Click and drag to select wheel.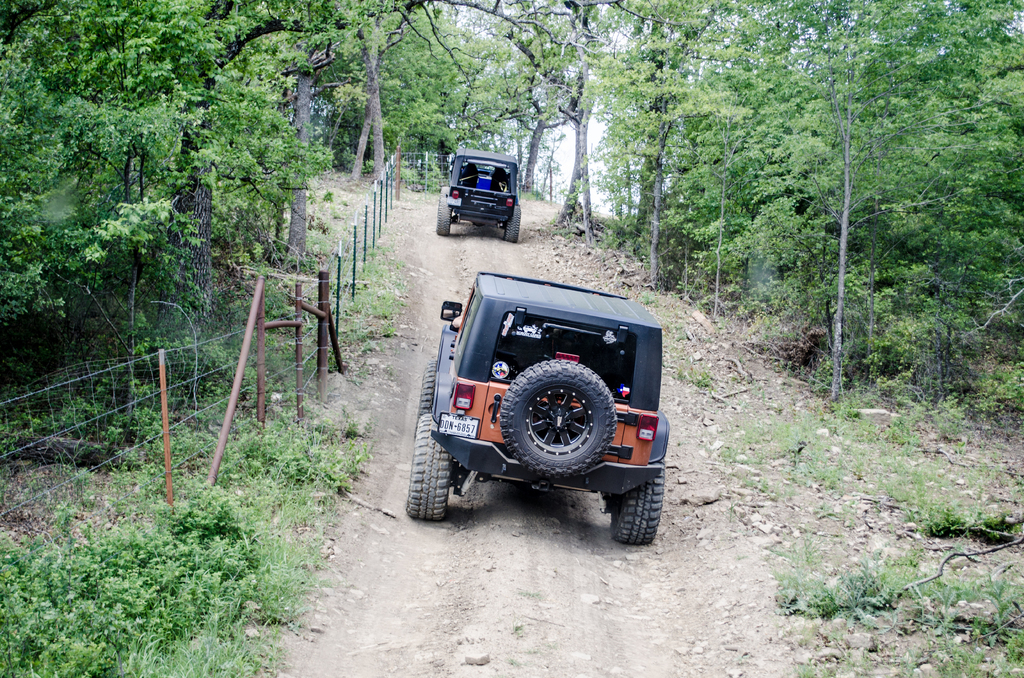
Selection: 612,453,664,556.
